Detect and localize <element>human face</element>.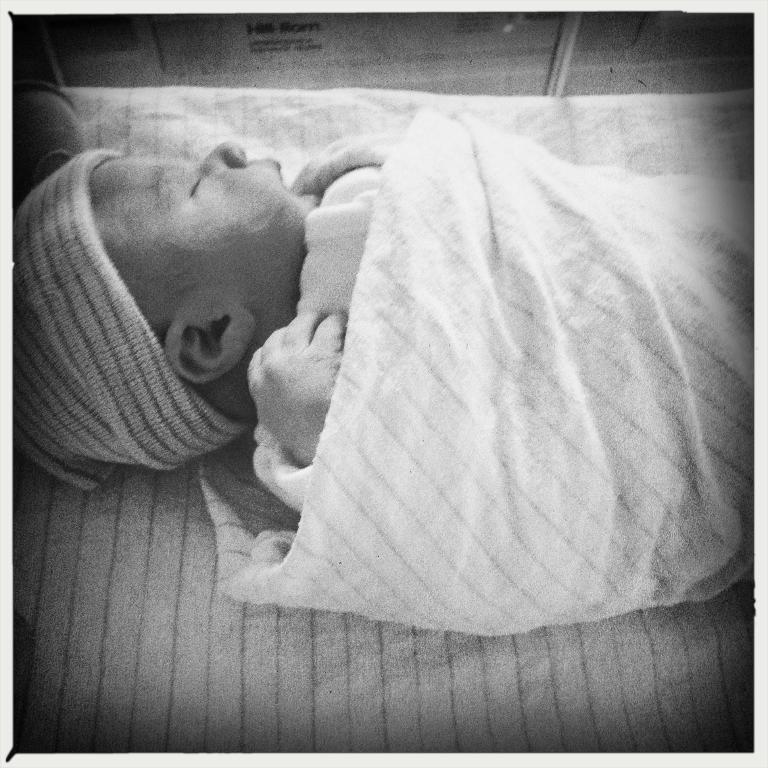
Localized at Rect(90, 138, 322, 312).
